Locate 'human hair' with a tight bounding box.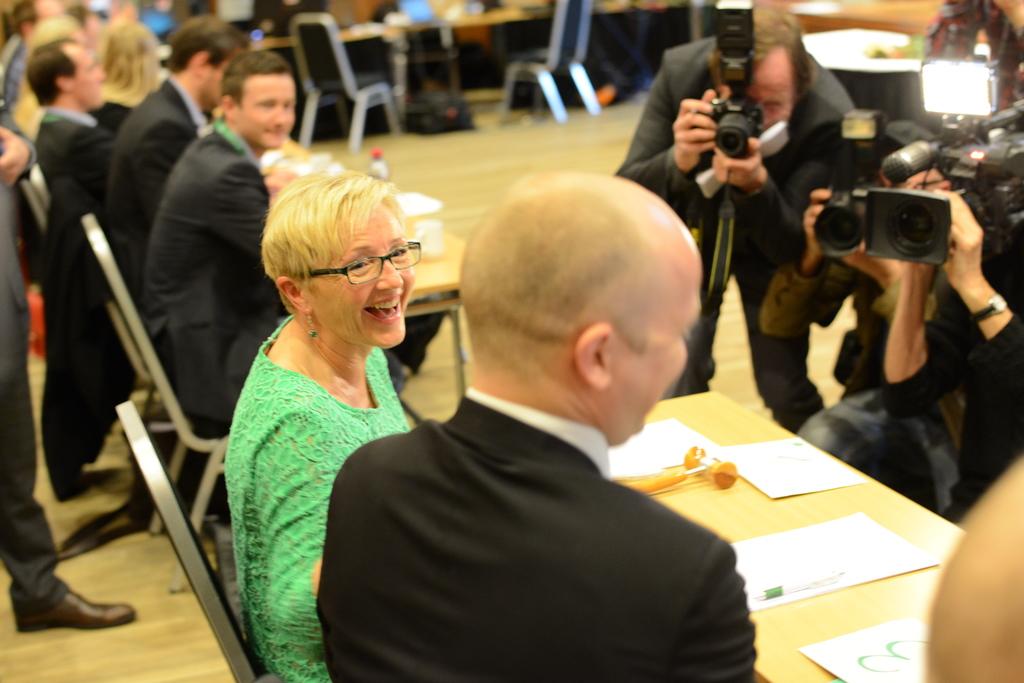
bbox=[459, 172, 653, 386].
